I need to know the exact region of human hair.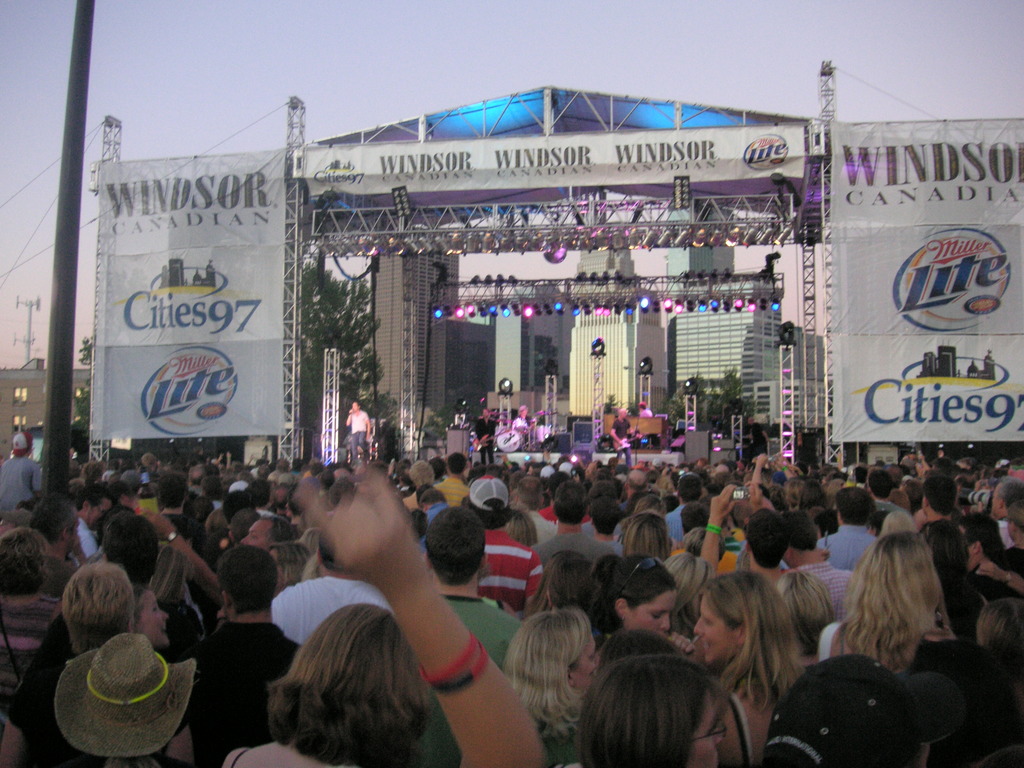
Region: 134,582,154,637.
